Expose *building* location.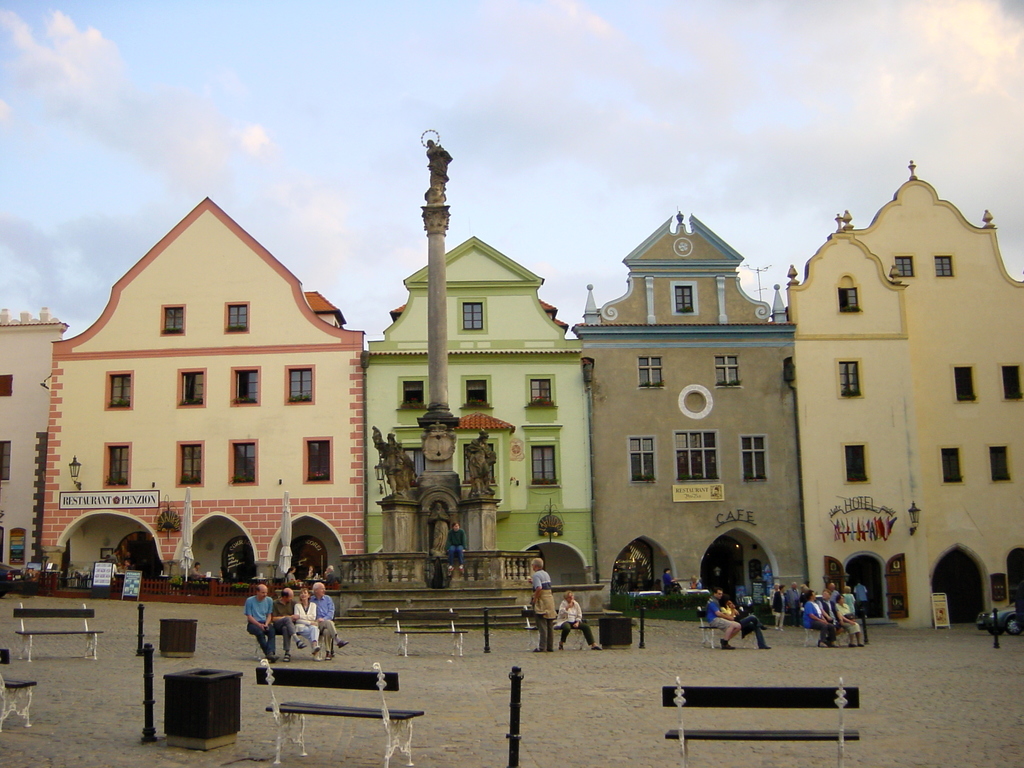
Exposed at 365 239 599 588.
